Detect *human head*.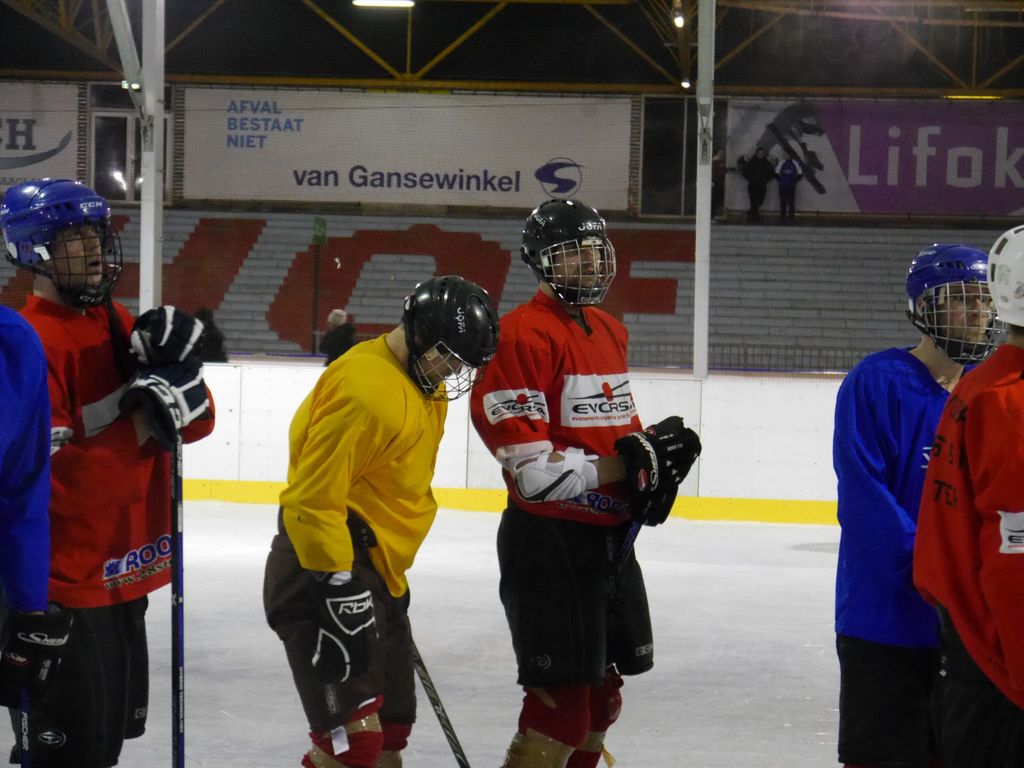
Detected at 904:232:1010:378.
